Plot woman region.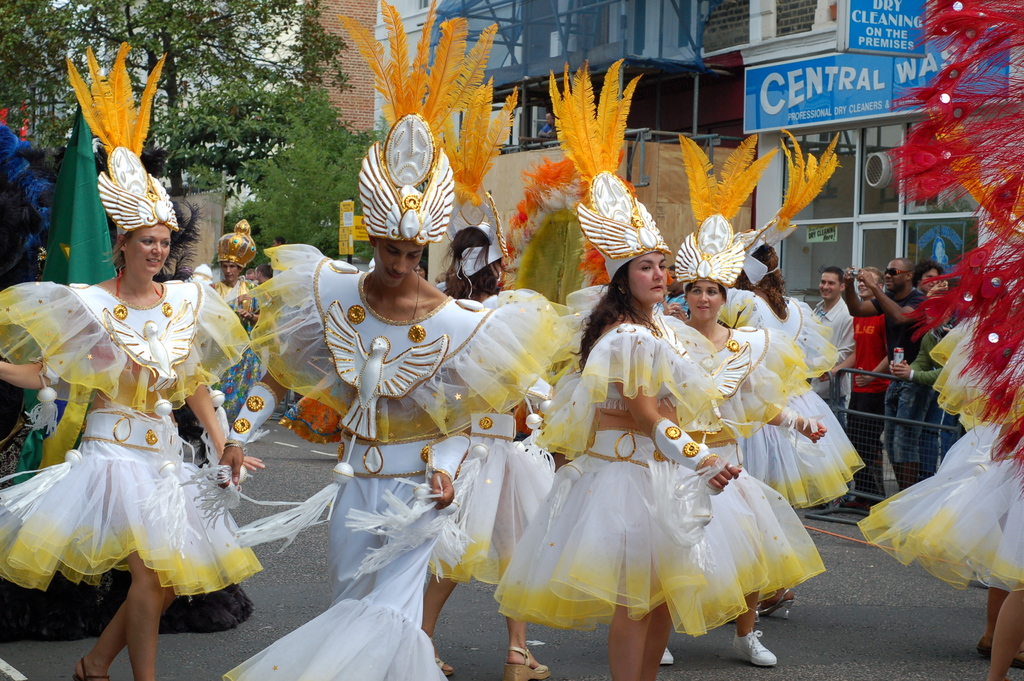
Plotted at box(501, 235, 749, 680).
